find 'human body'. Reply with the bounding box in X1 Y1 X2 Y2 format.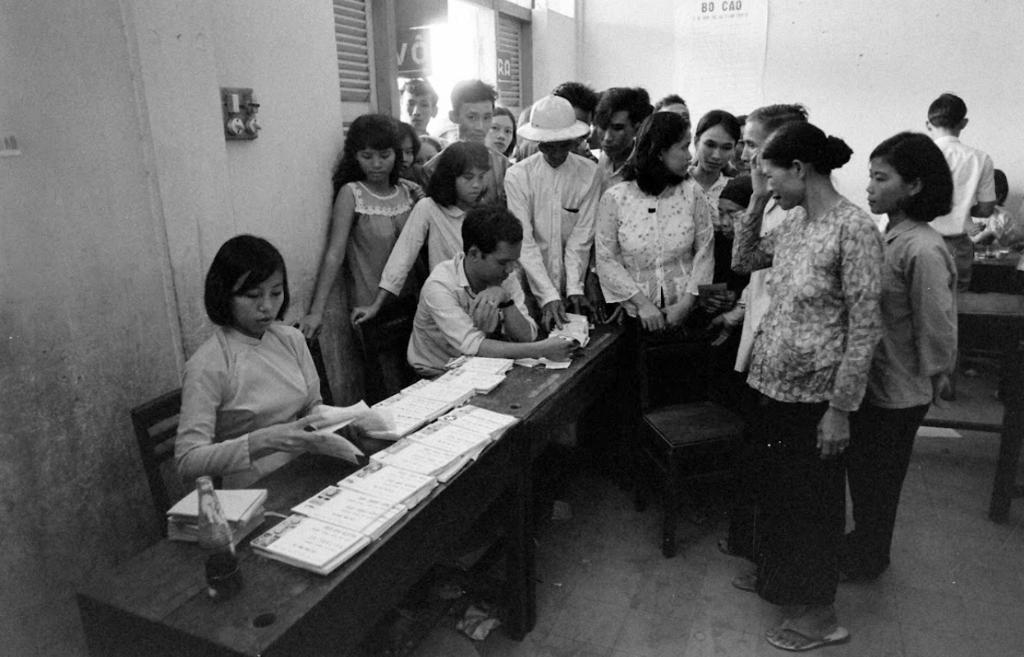
504 94 602 329.
